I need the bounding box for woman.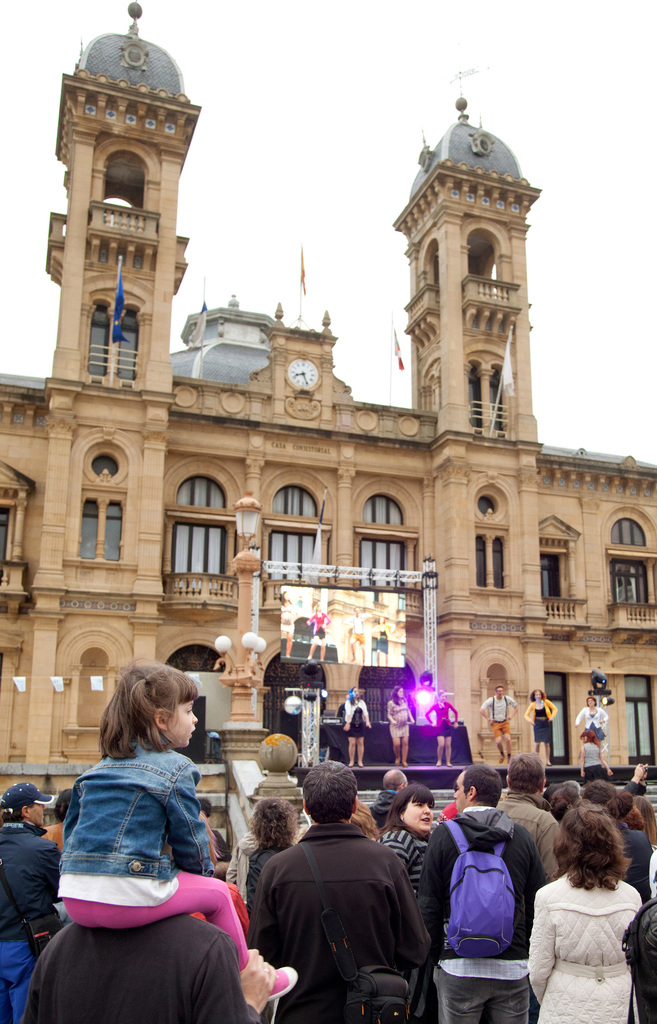
Here it is: x1=425 y1=685 x2=461 y2=769.
